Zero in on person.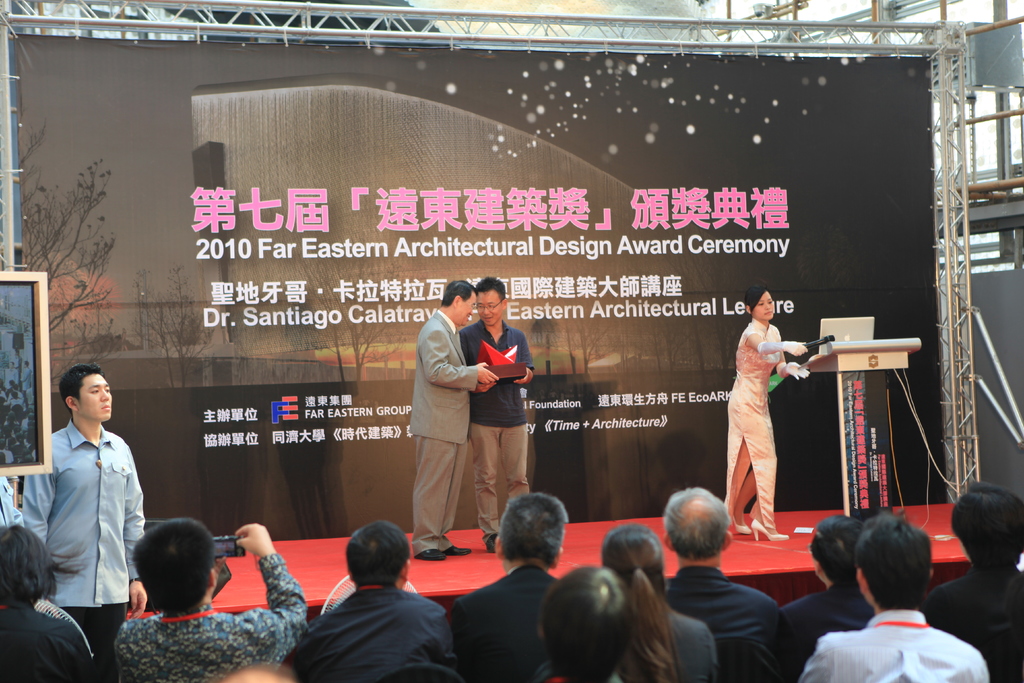
Zeroed in: box=[456, 276, 536, 550].
